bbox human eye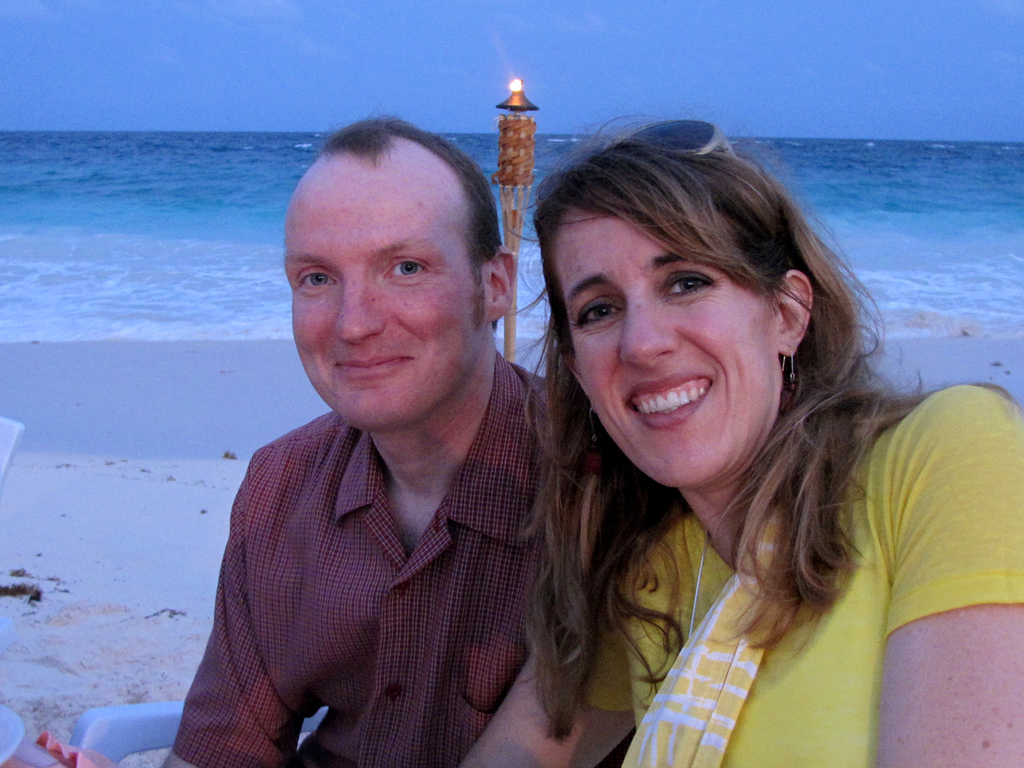
(left=570, top=300, right=628, bottom=331)
